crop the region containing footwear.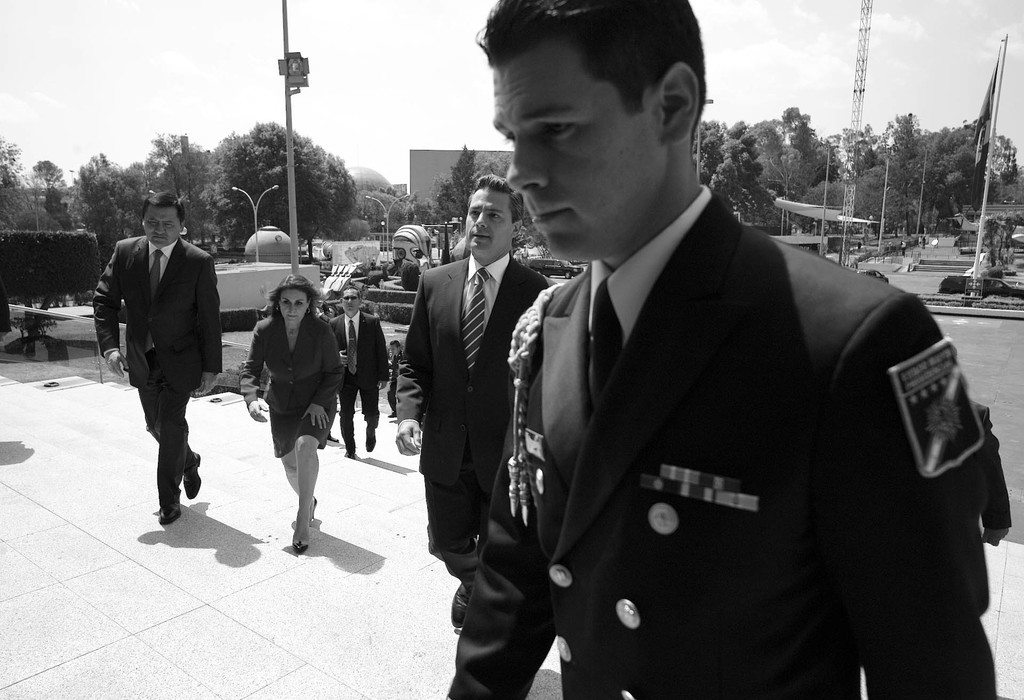
Crop region: x1=391 y1=416 x2=392 y2=416.
